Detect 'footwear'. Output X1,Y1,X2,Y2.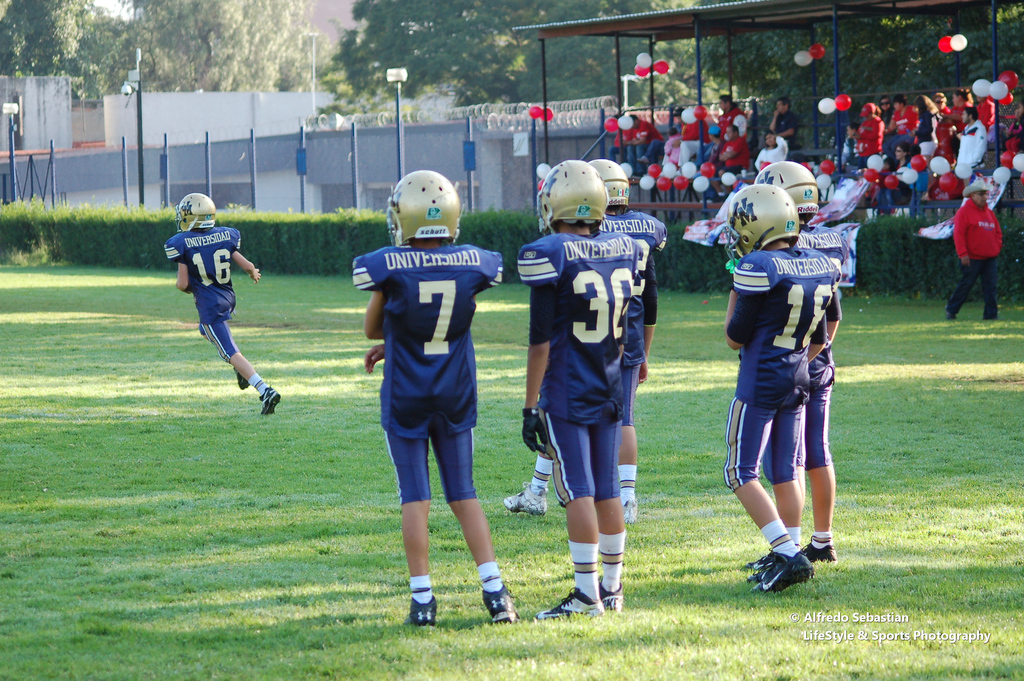
504,484,550,517.
